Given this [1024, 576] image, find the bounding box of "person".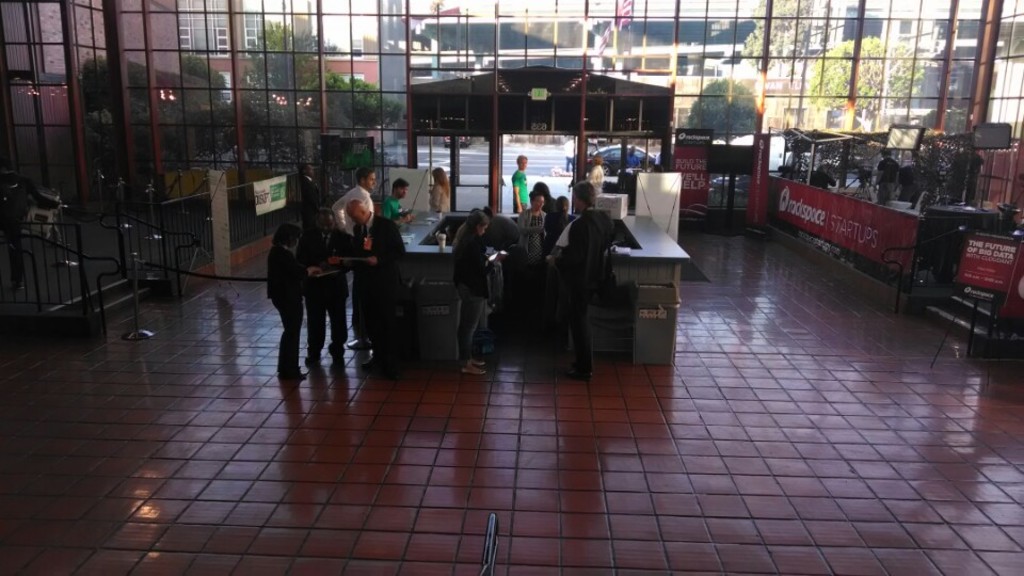
450/203/487/380.
